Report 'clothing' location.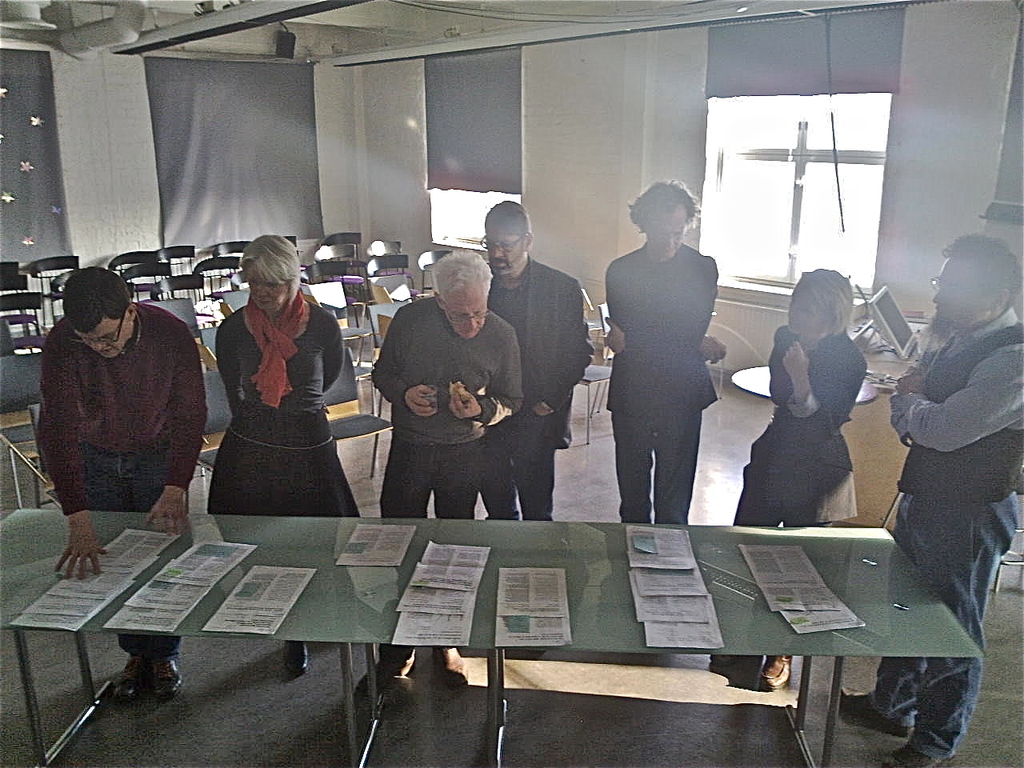
Report: 727/321/859/549.
